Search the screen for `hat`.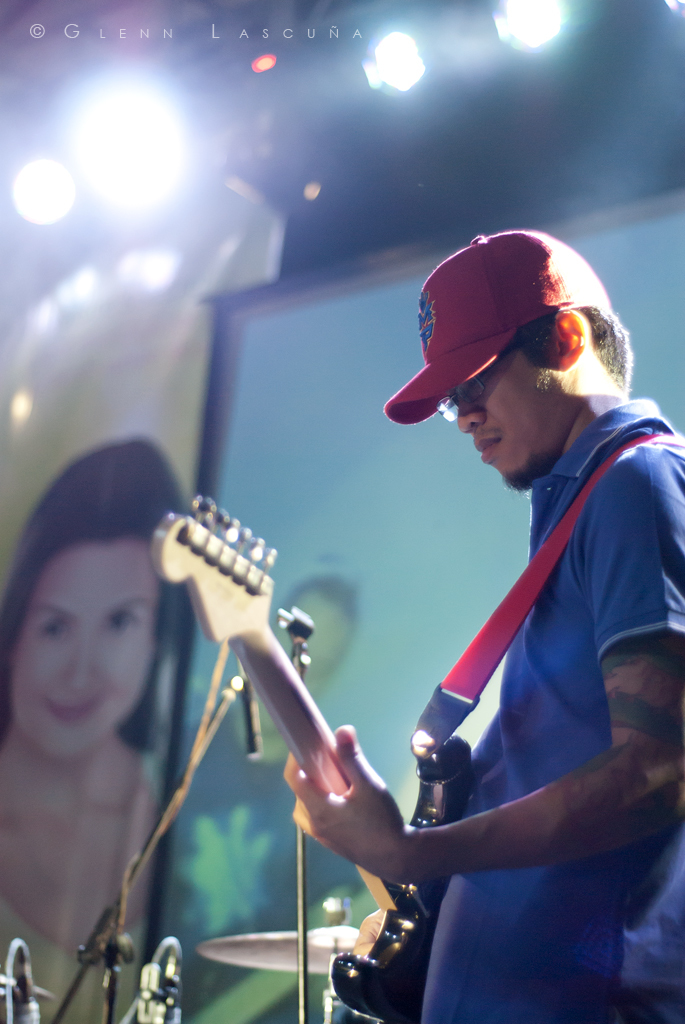
Found at <bbox>381, 226, 613, 426</bbox>.
